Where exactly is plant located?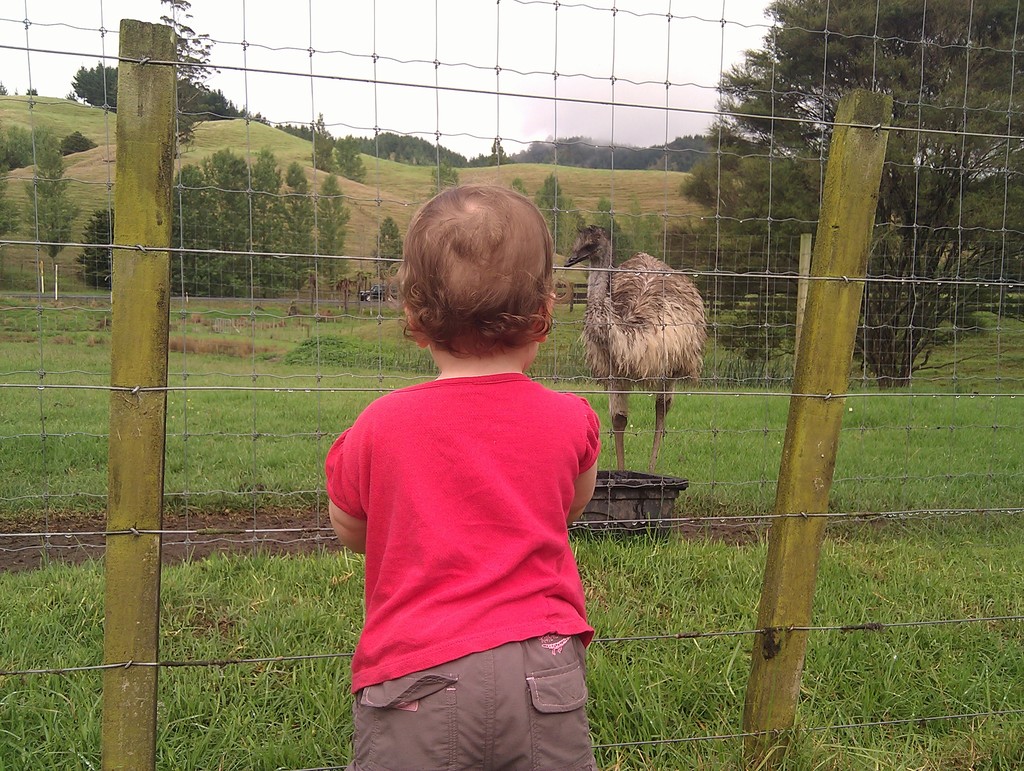
Its bounding box is left=305, top=115, right=363, bottom=179.
